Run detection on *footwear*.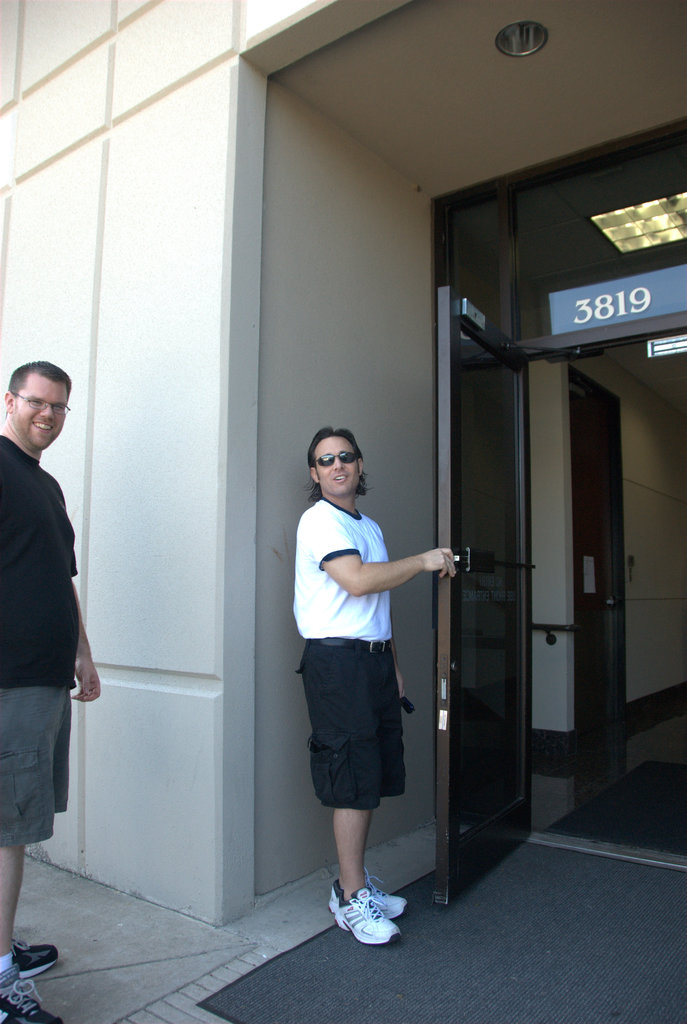
Result: bbox(327, 878, 407, 943).
